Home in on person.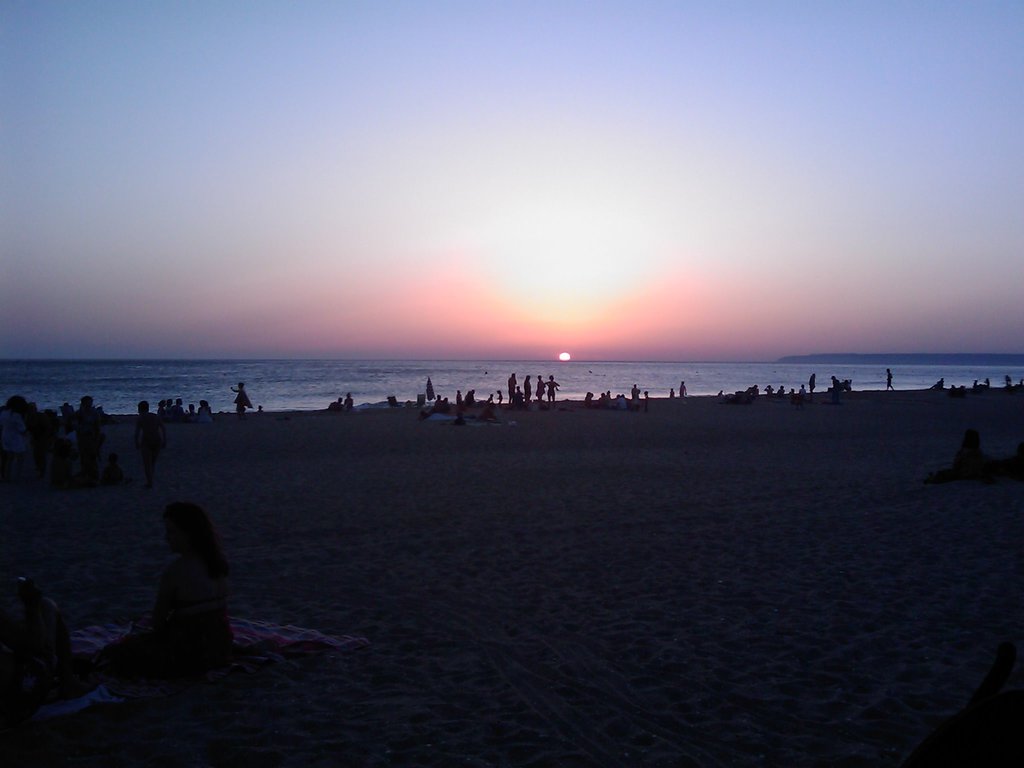
Homed in at (left=630, top=387, right=637, bottom=400).
